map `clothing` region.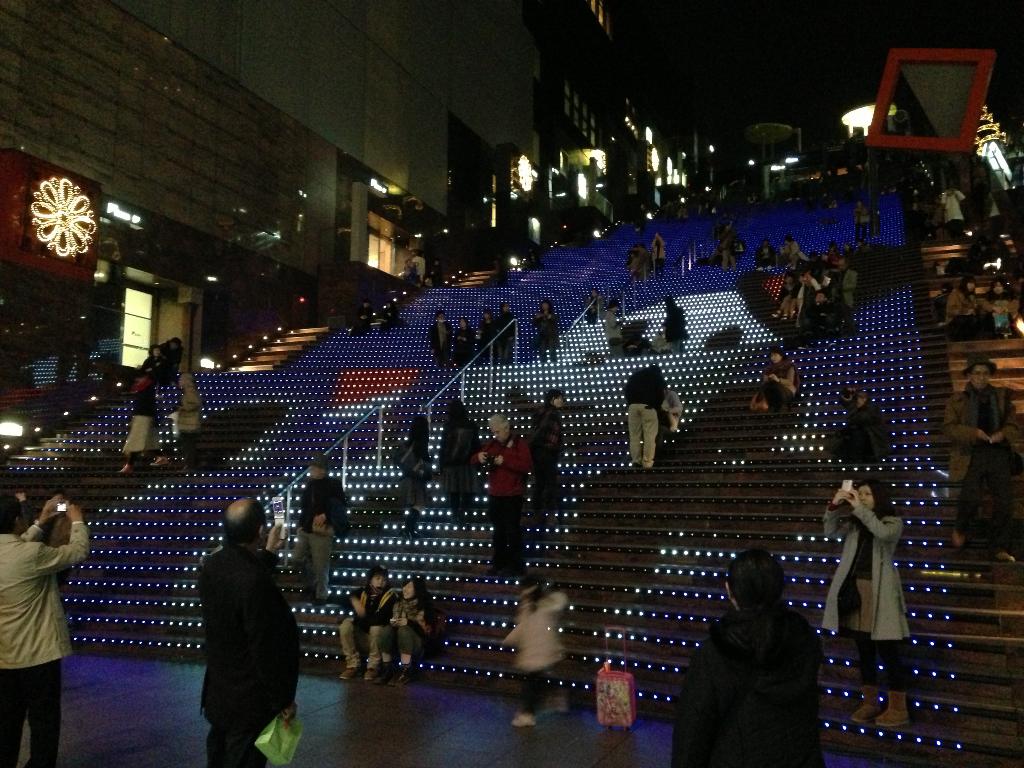
Mapped to left=666, top=310, right=687, bottom=351.
